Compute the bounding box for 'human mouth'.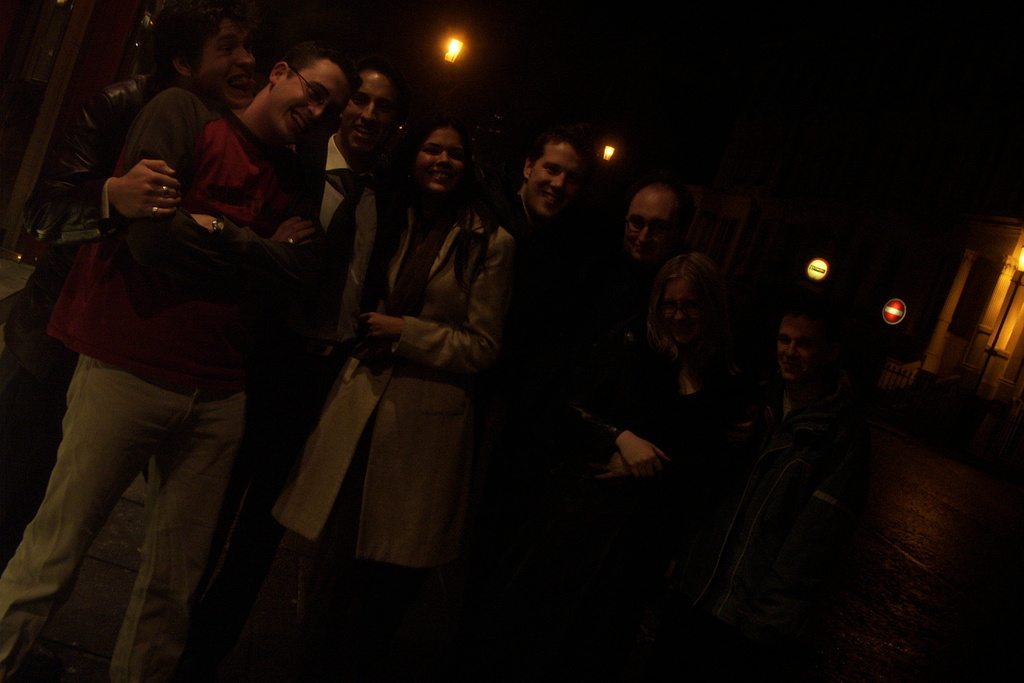
left=353, top=123, right=376, bottom=138.
